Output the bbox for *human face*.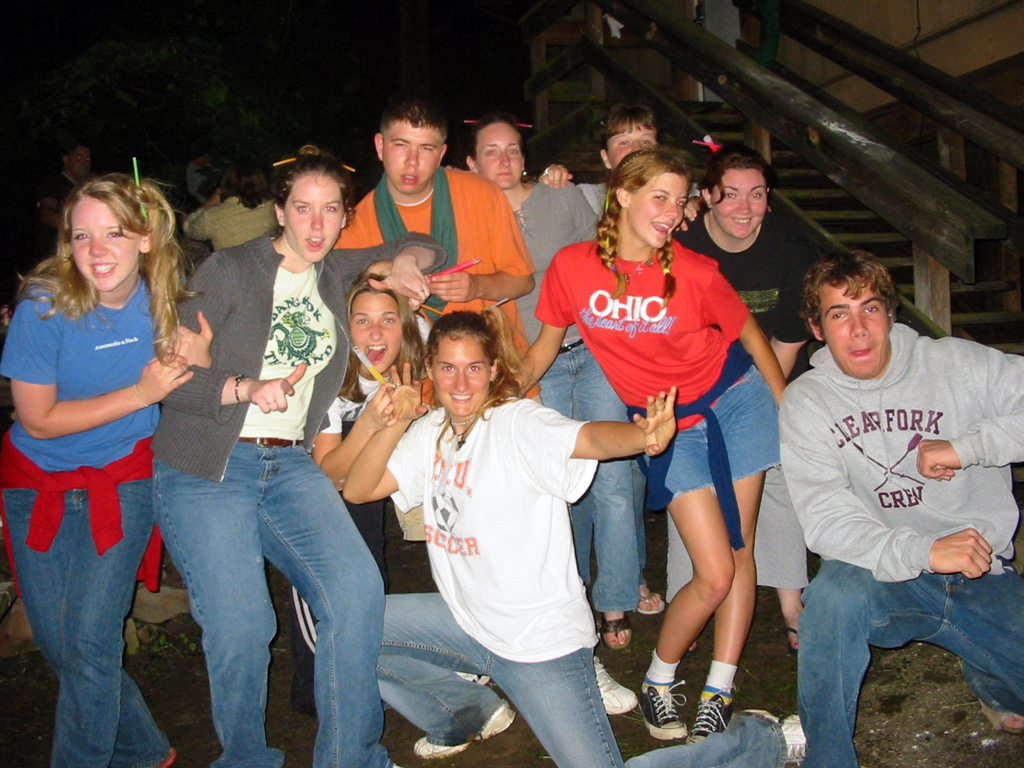
BBox(605, 128, 656, 172).
